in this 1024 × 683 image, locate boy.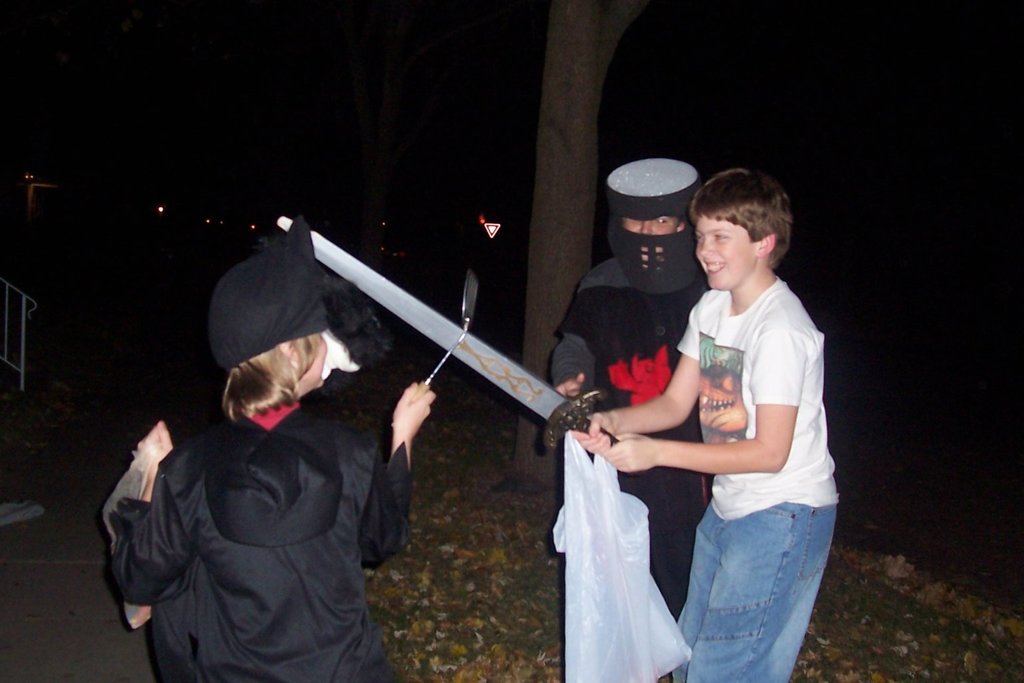
Bounding box: 116 227 455 682.
